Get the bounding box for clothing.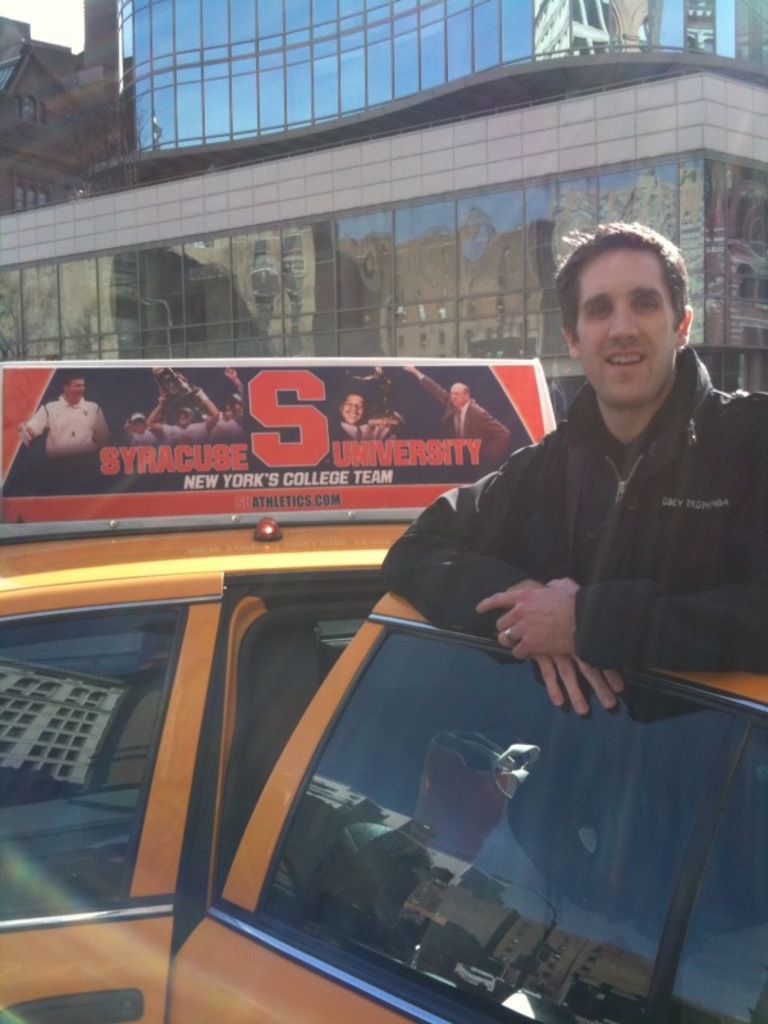
{"x1": 27, "y1": 389, "x2": 109, "y2": 456}.
